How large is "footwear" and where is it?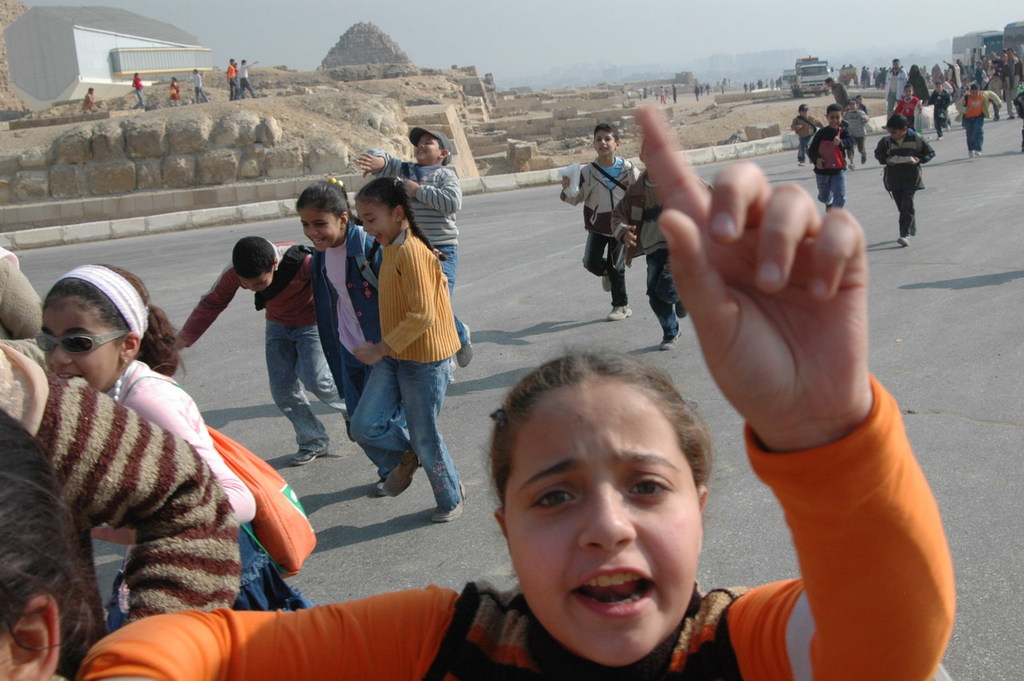
Bounding box: left=602, top=275, right=611, bottom=291.
